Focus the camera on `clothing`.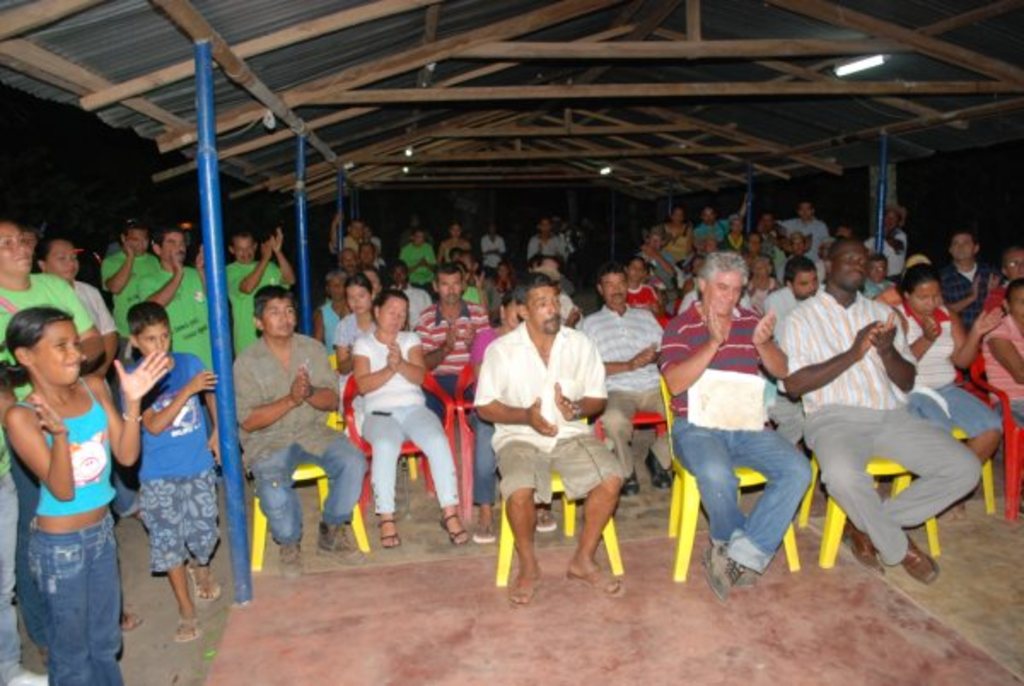
Focus region: bbox=[664, 300, 809, 572].
